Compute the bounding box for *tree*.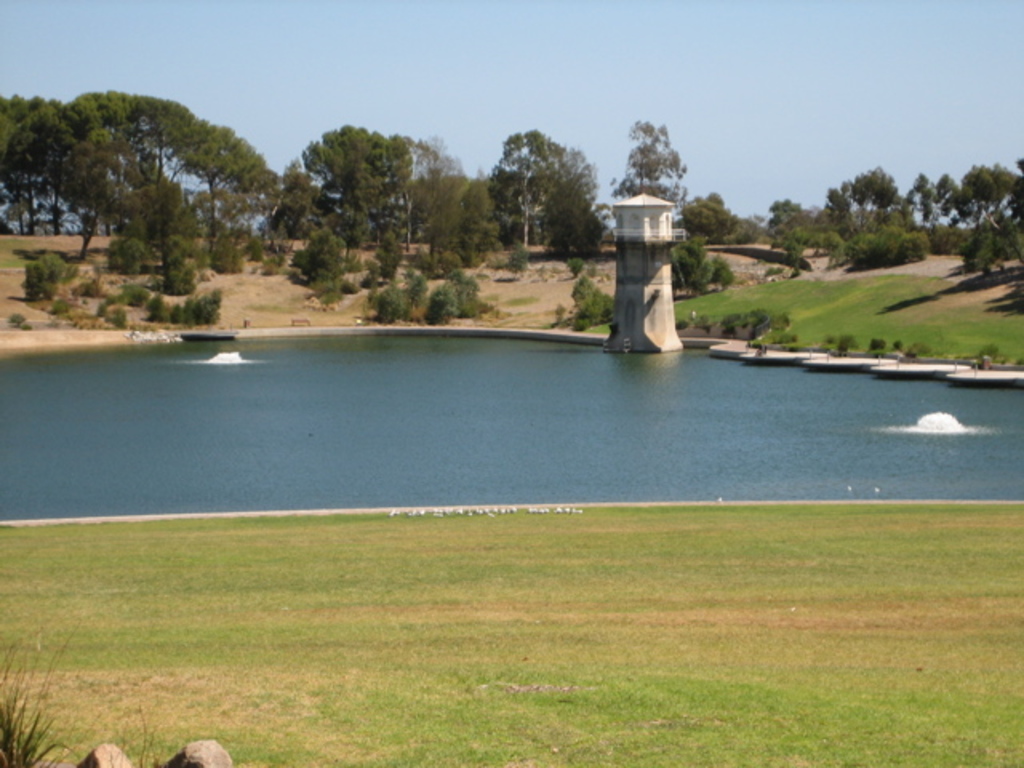
select_region(571, 275, 614, 330).
